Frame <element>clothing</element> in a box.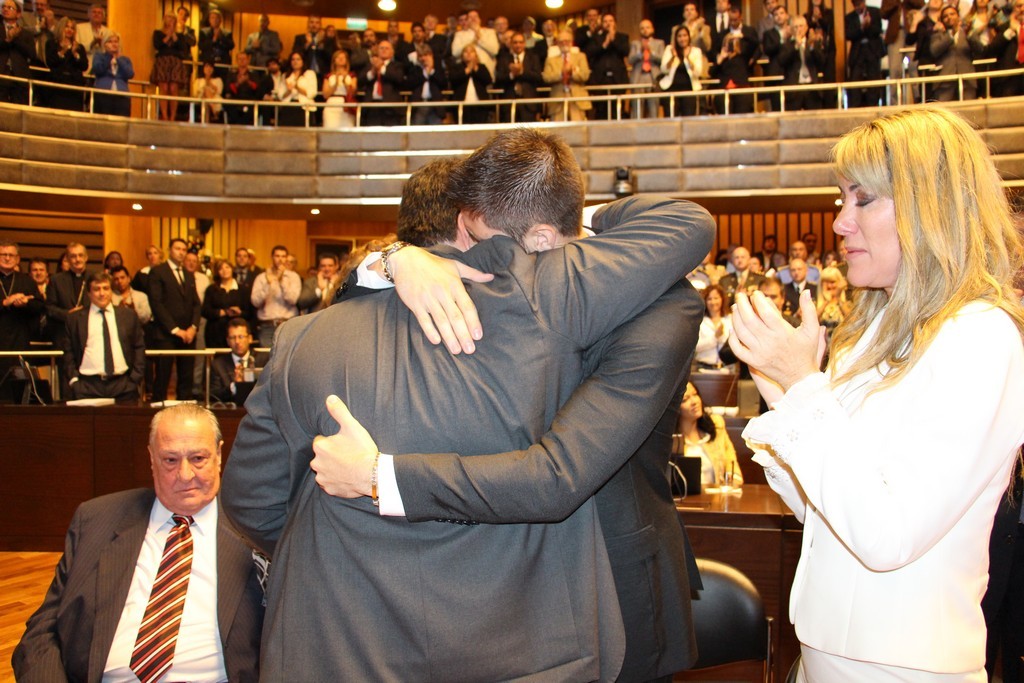
0/28/1023/114.
